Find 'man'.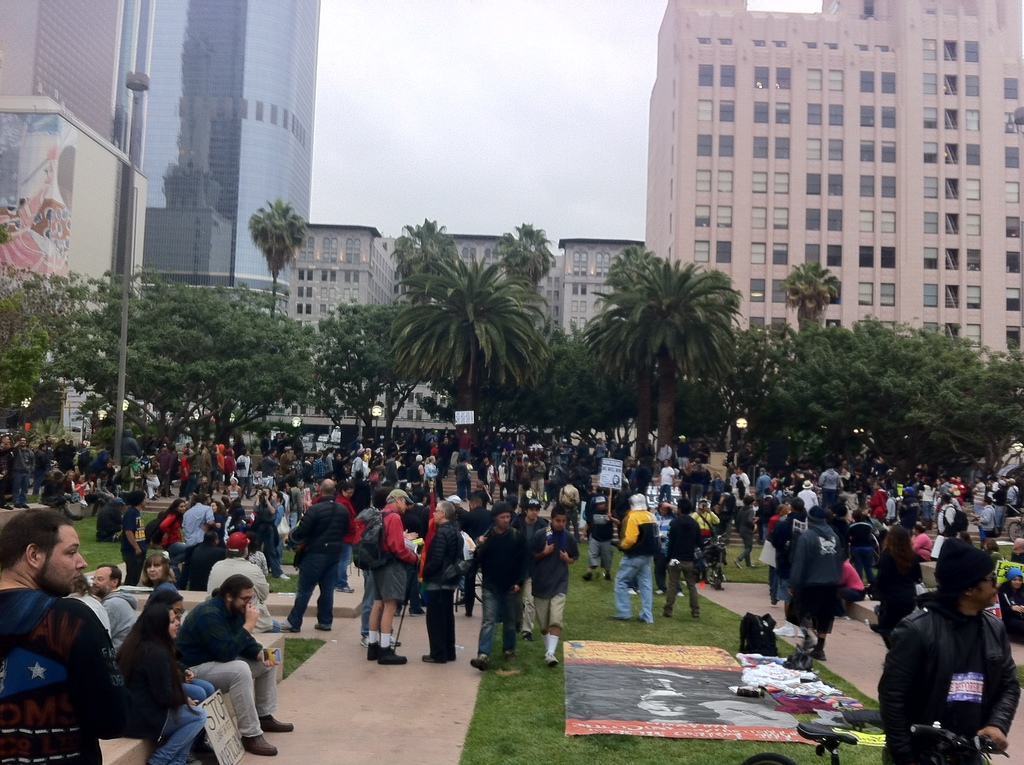
l=693, t=454, r=712, b=487.
